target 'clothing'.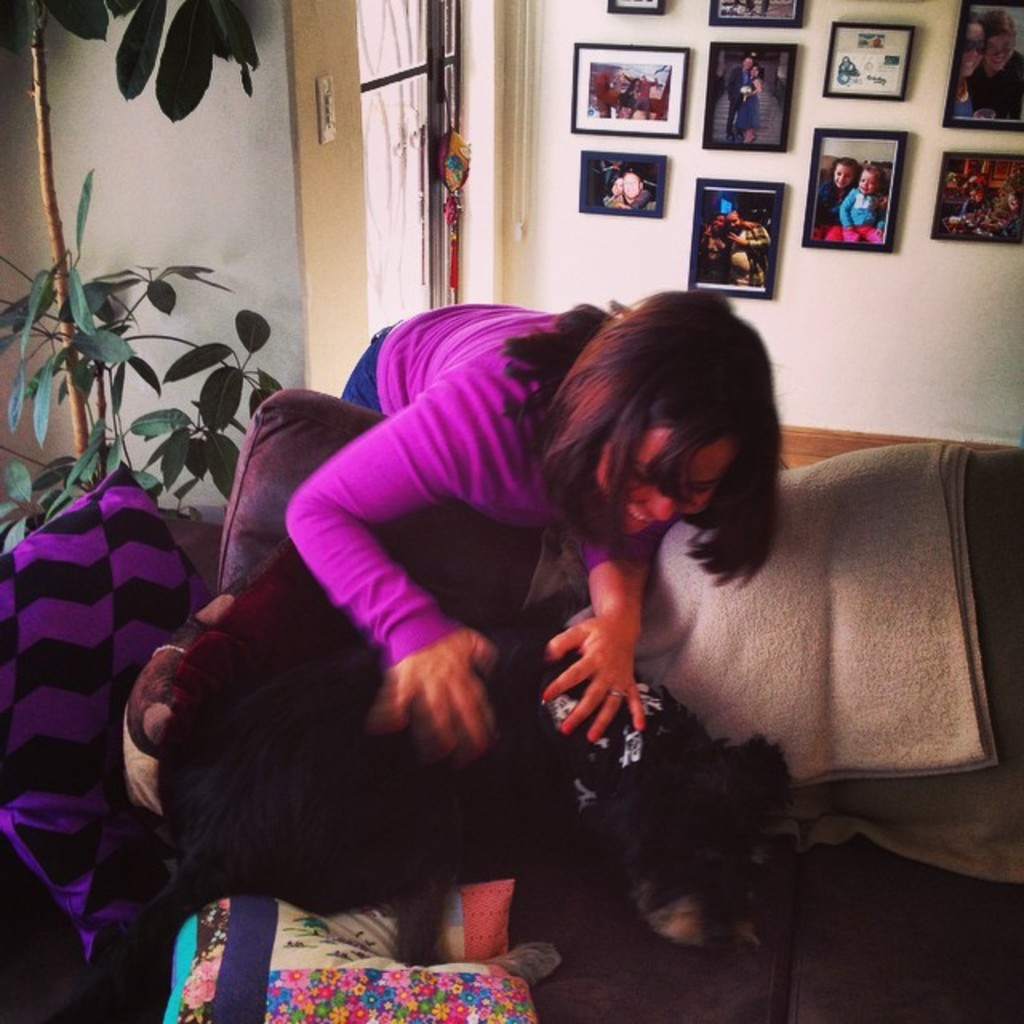
Target region: select_region(694, 221, 736, 285).
